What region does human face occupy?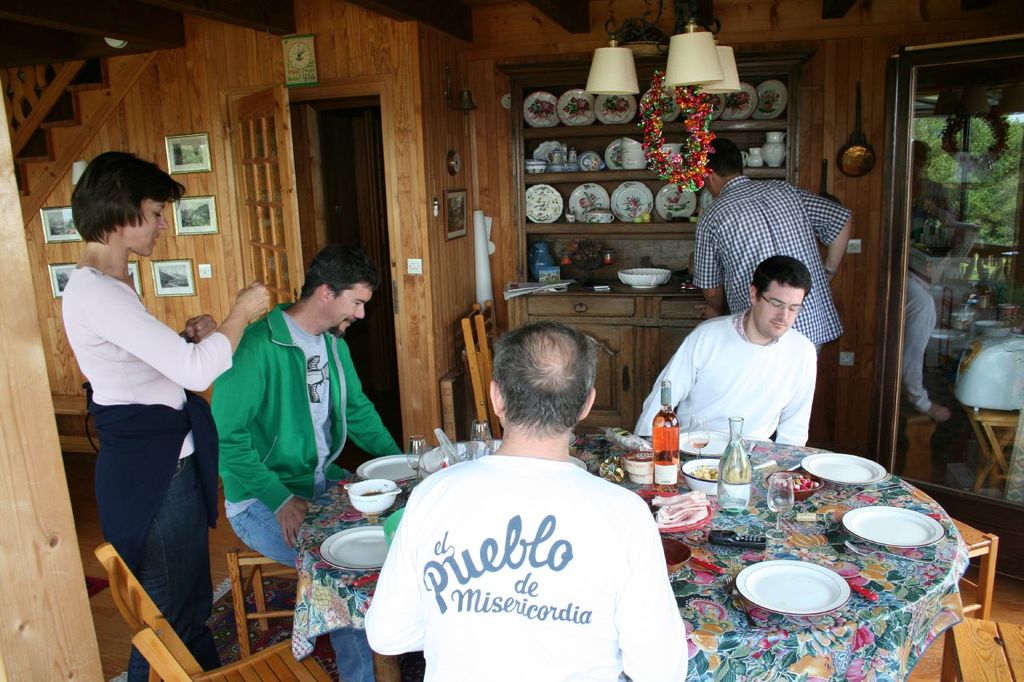
left=755, top=284, right=804, bottom=338.
